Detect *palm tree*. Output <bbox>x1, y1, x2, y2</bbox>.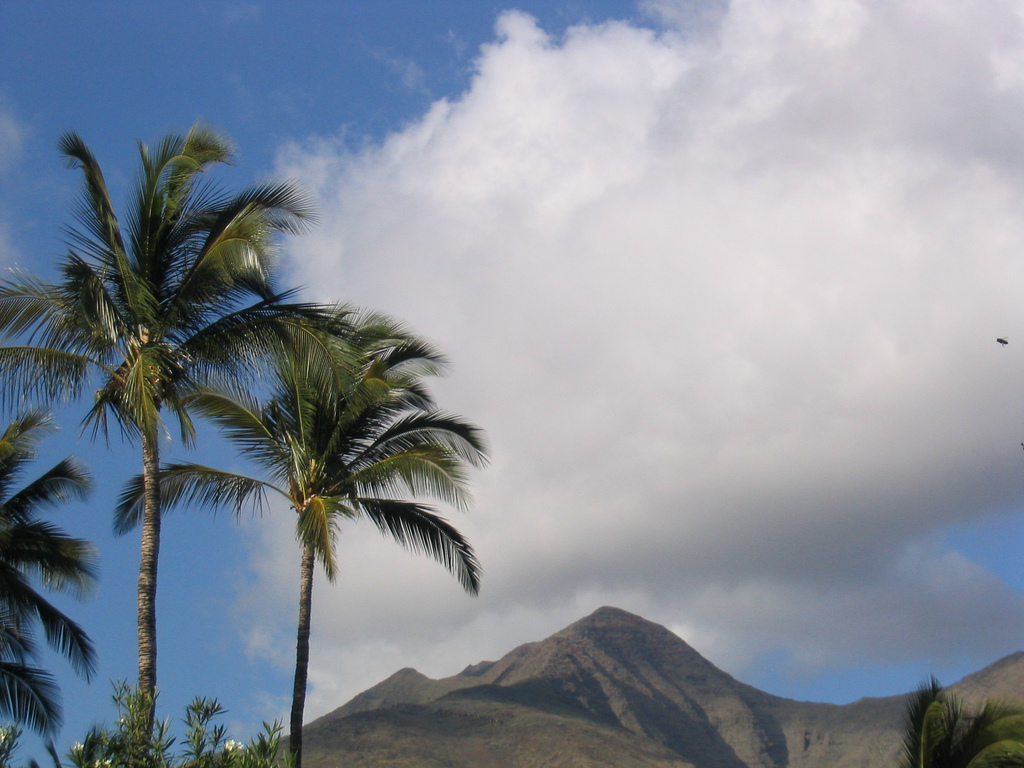
<bbox>0, 126, 321, 767</bbox>.
